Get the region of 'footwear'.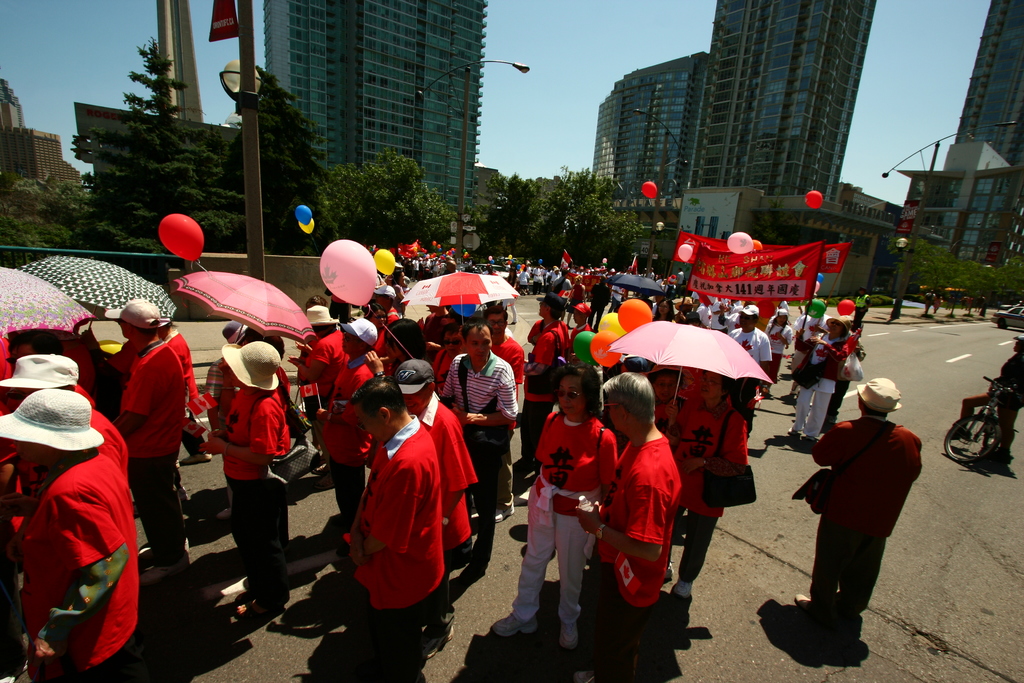
178/452/213/465.
